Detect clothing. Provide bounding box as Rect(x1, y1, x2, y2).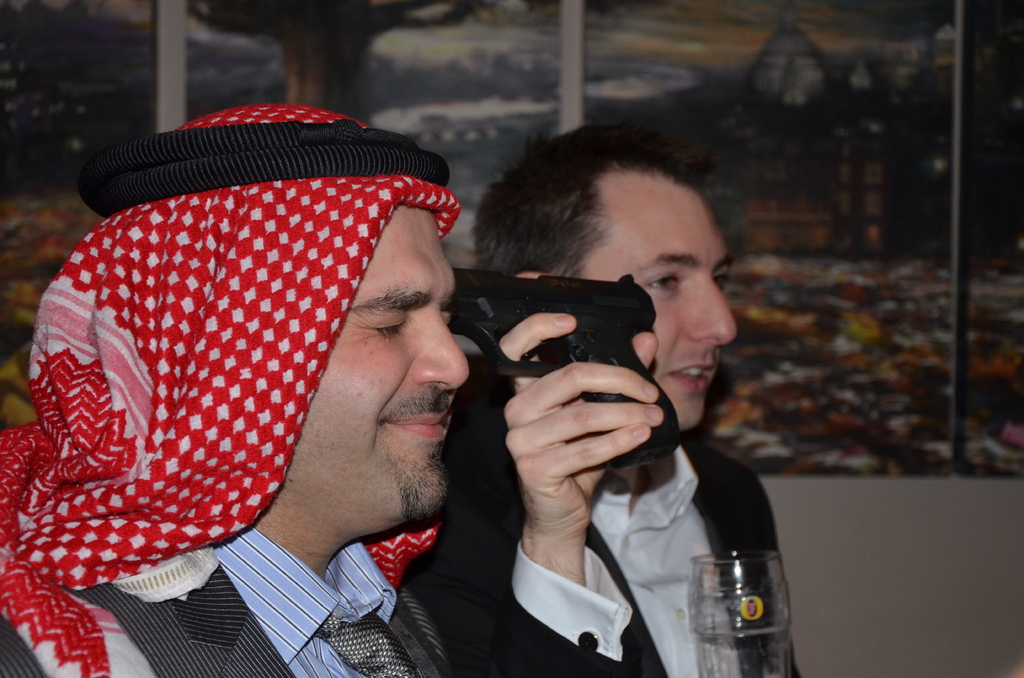
Rect(424, 382, 798, 677).
